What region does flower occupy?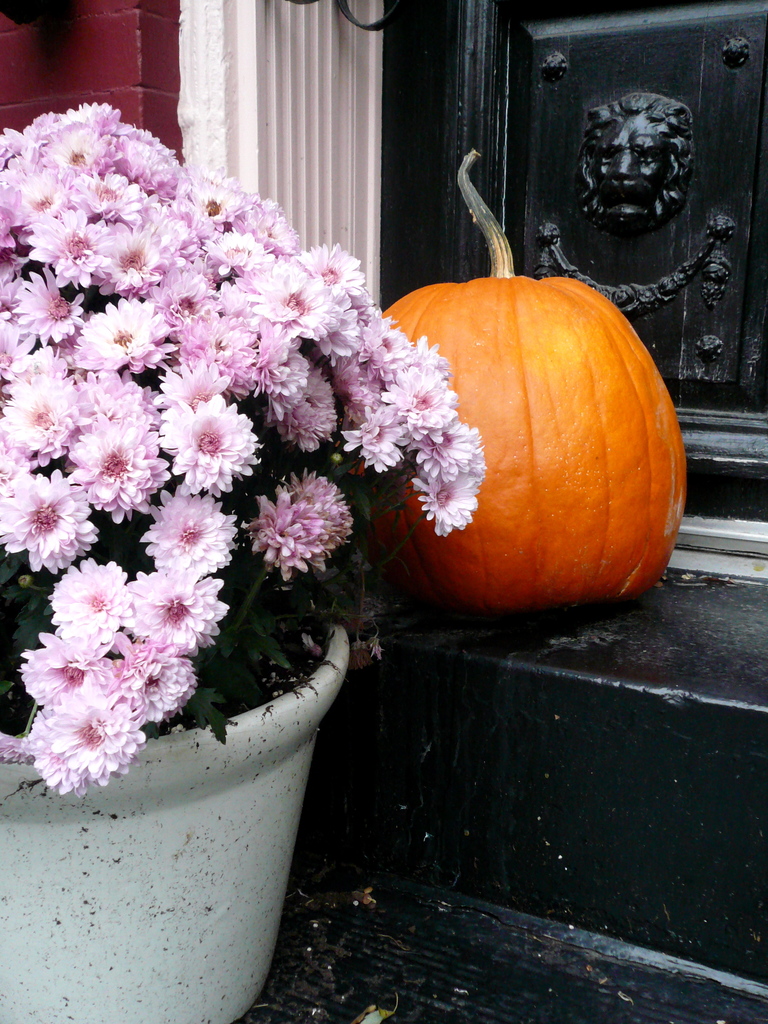
<region>47, 558, 131, 656</region>.
